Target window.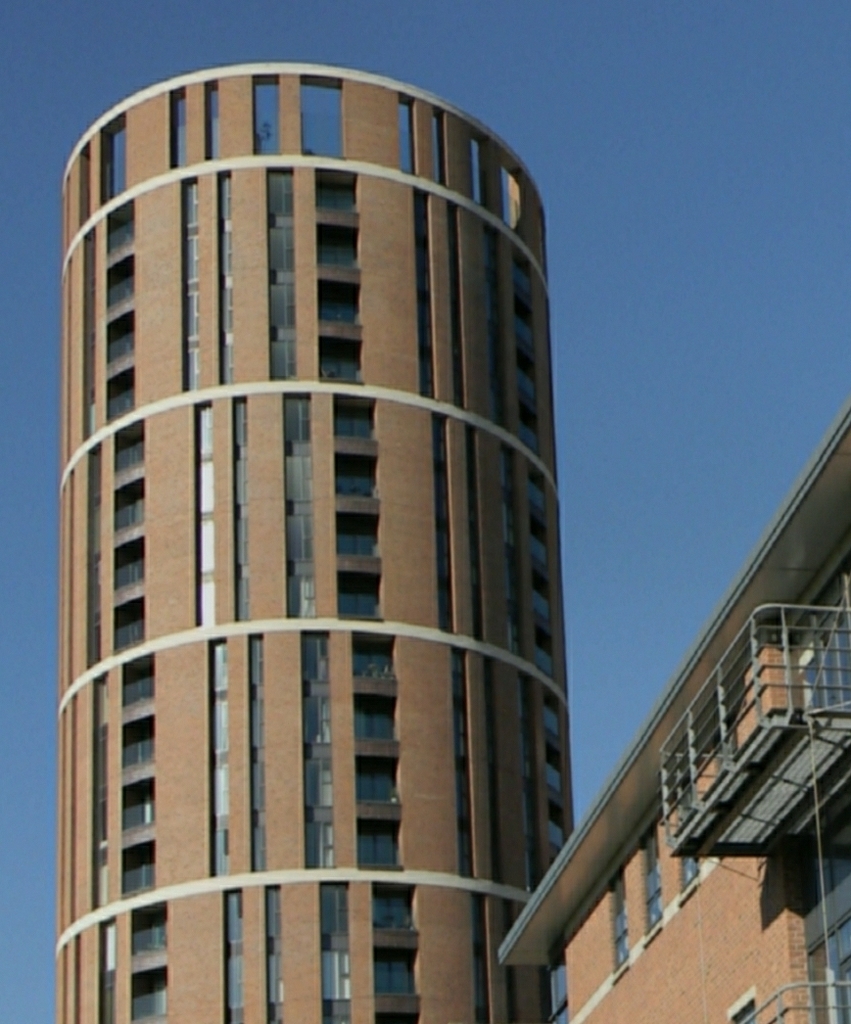
Target region: [302,760,335,812].
